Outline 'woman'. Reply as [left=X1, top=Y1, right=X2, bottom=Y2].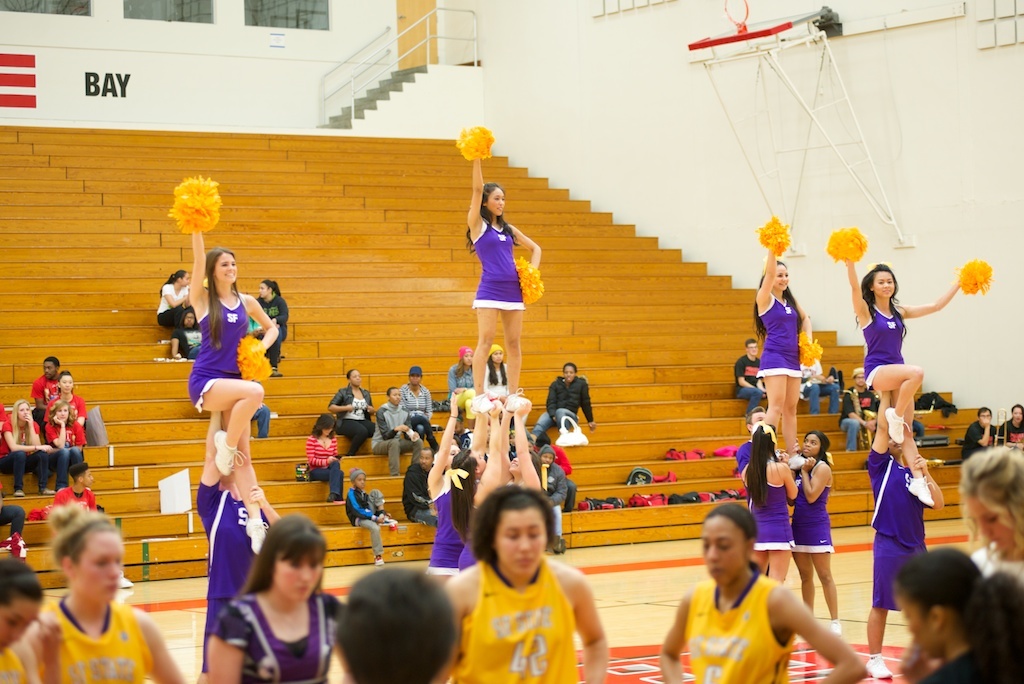
[left=655, top=500, right=873, bottom=683].
